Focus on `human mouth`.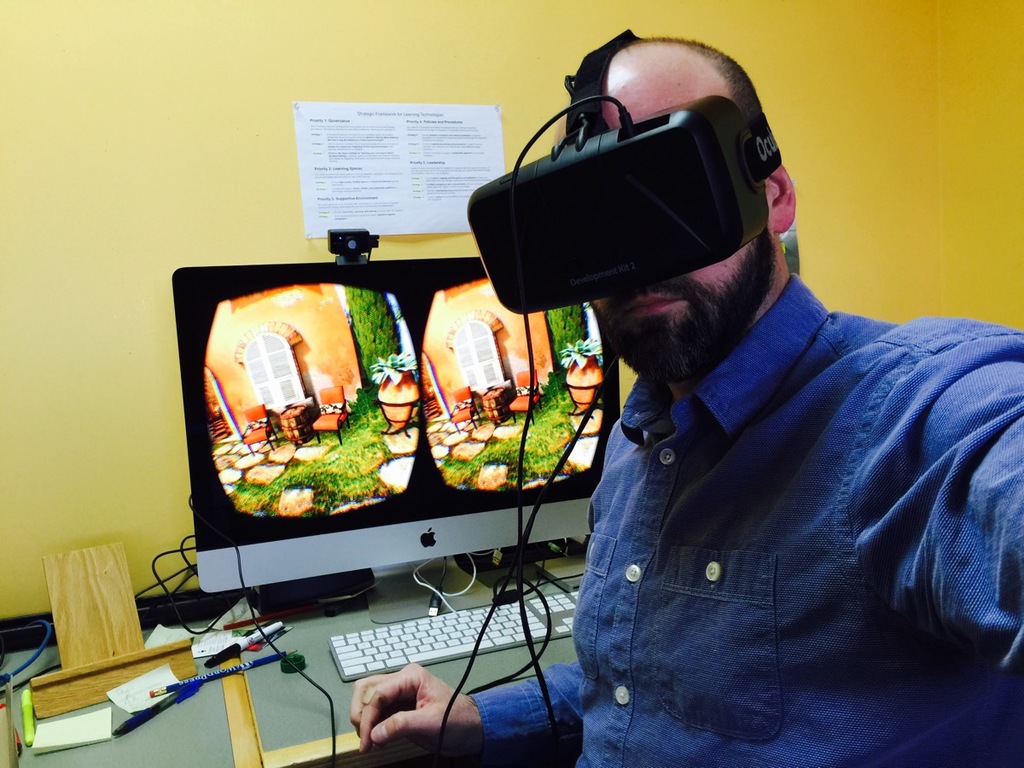
Focused at [620,294,676,314].
